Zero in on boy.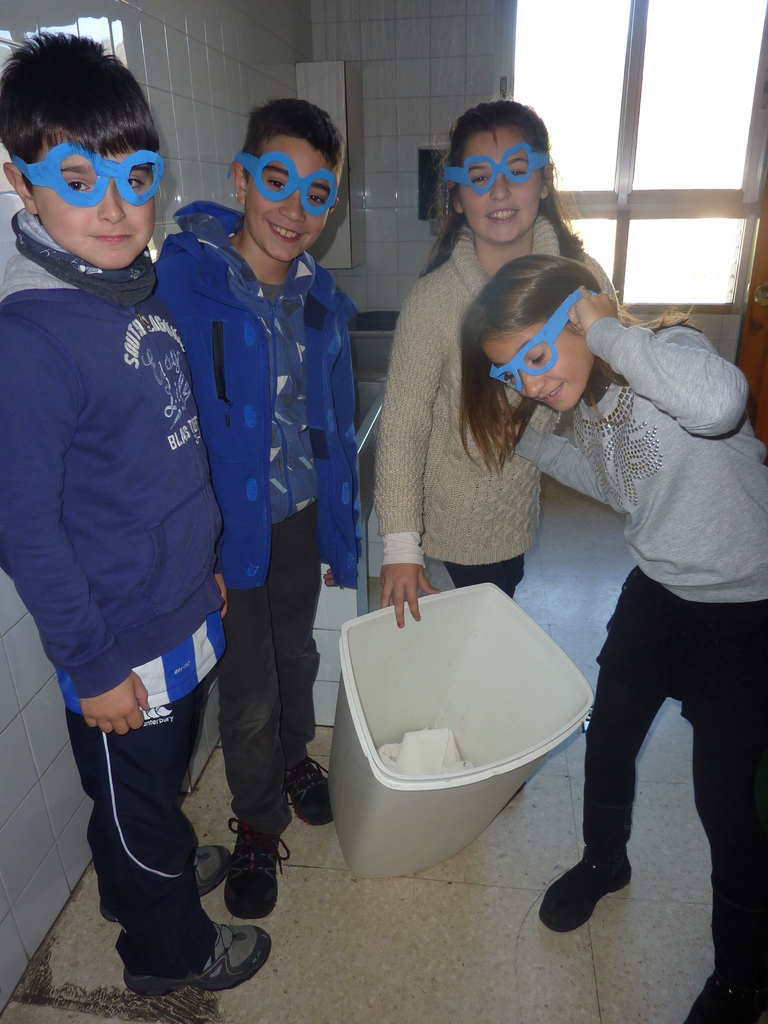
Zeroed in: 0,46,273,960.
